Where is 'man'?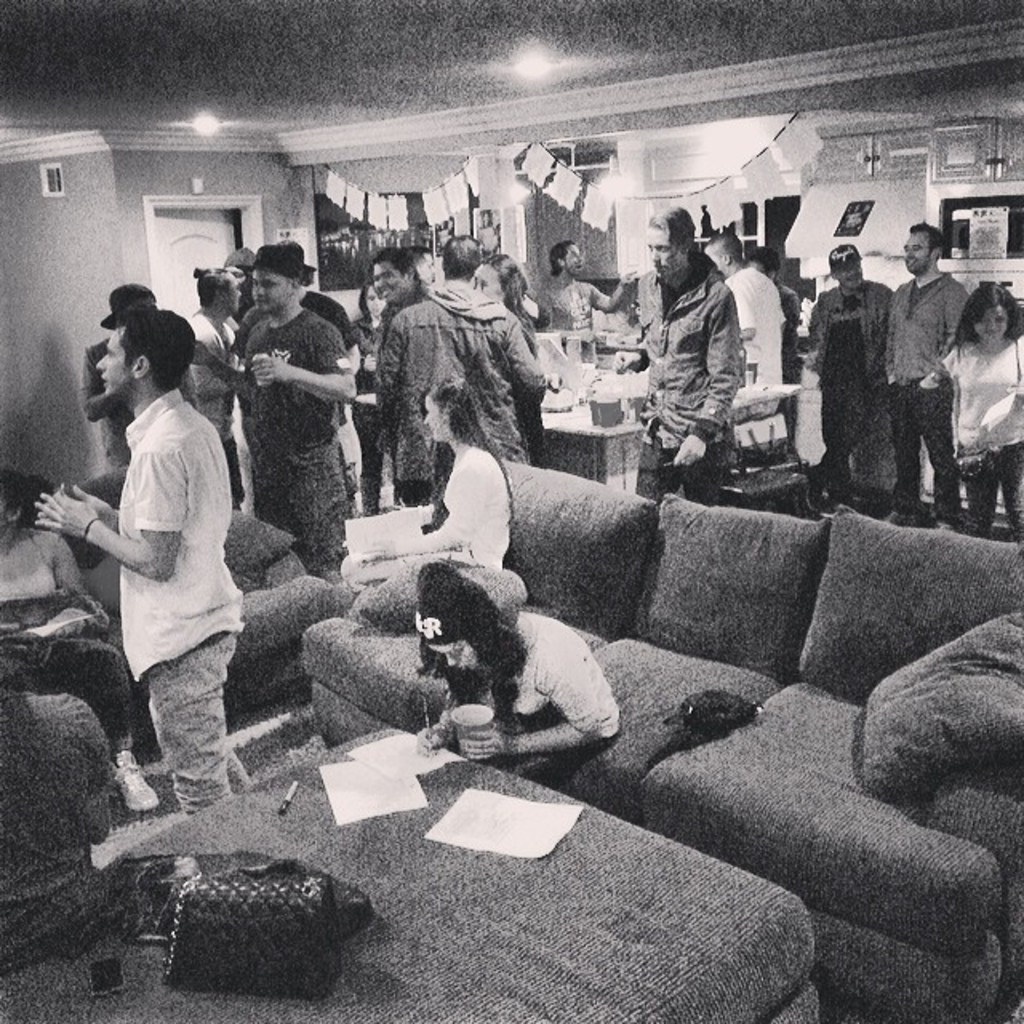
Rect(802, 237, 902, 517).
